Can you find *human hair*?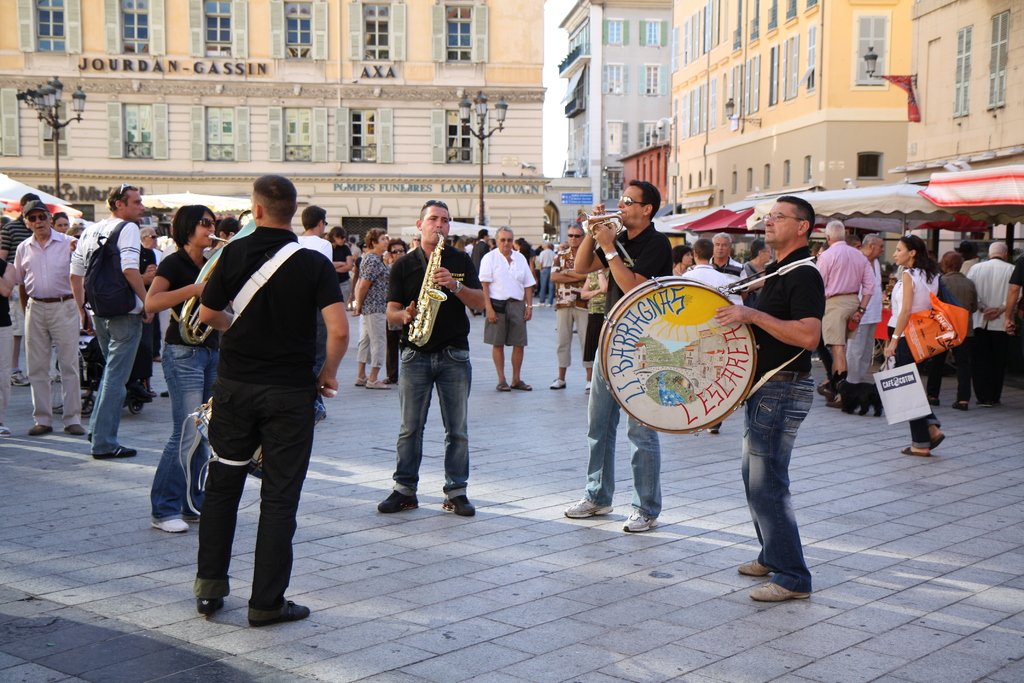
Yes, bounding box: <box>411,231,420,246</box>.
